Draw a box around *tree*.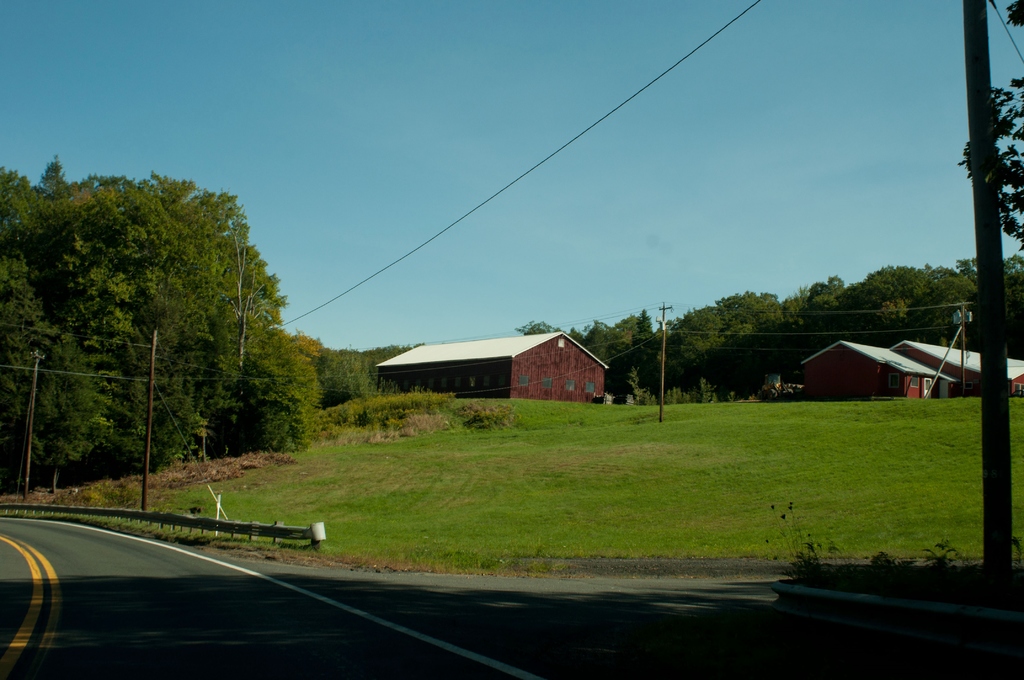
l=39, t=159, r=239, b=485.
